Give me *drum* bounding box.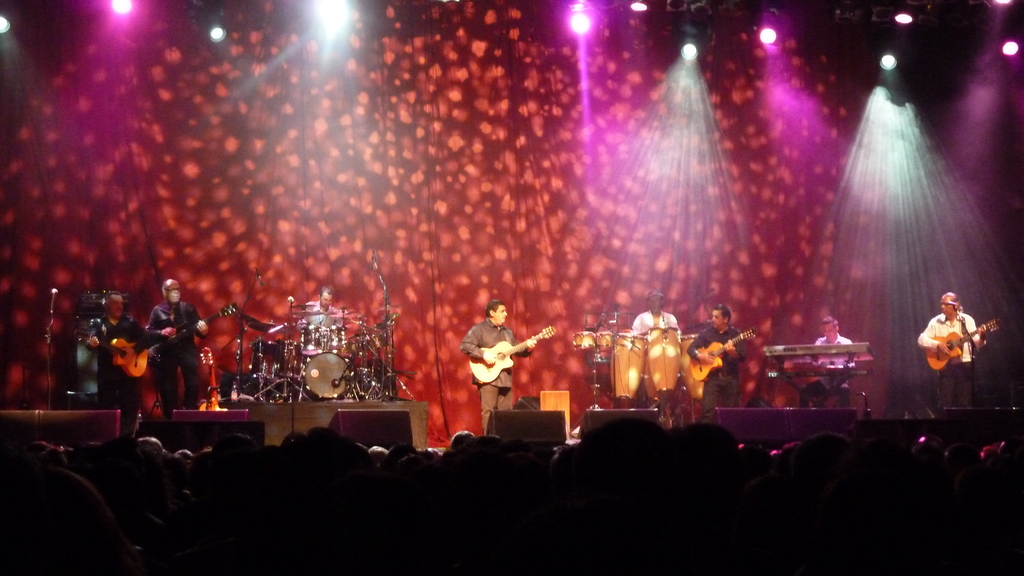
select_region(593, 331, 610, 352).
